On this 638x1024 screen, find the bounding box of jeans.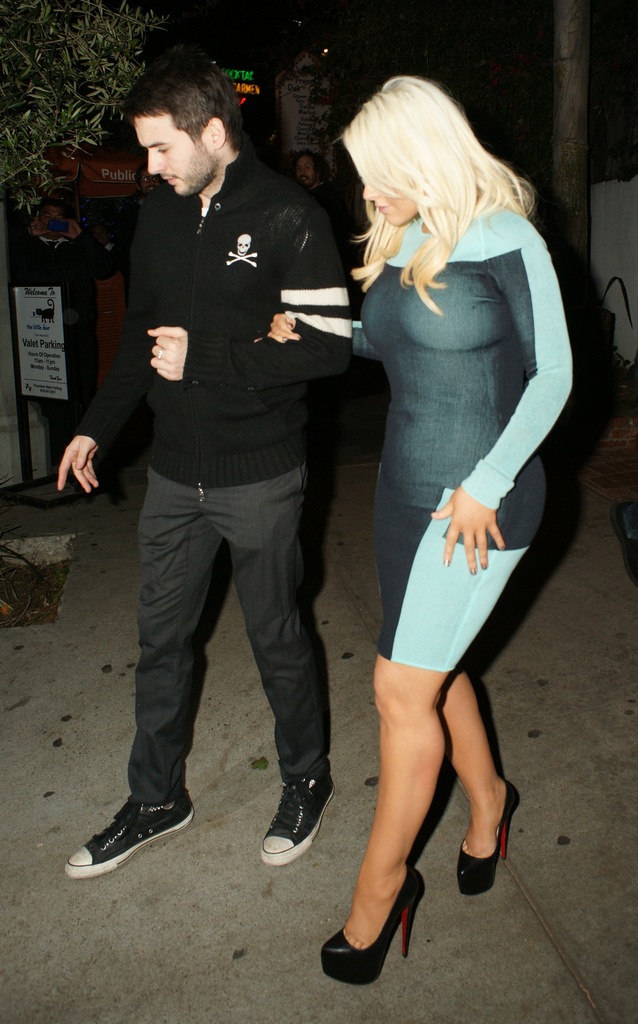
Bounding box: l=129, t=463, r=328, b=801.
